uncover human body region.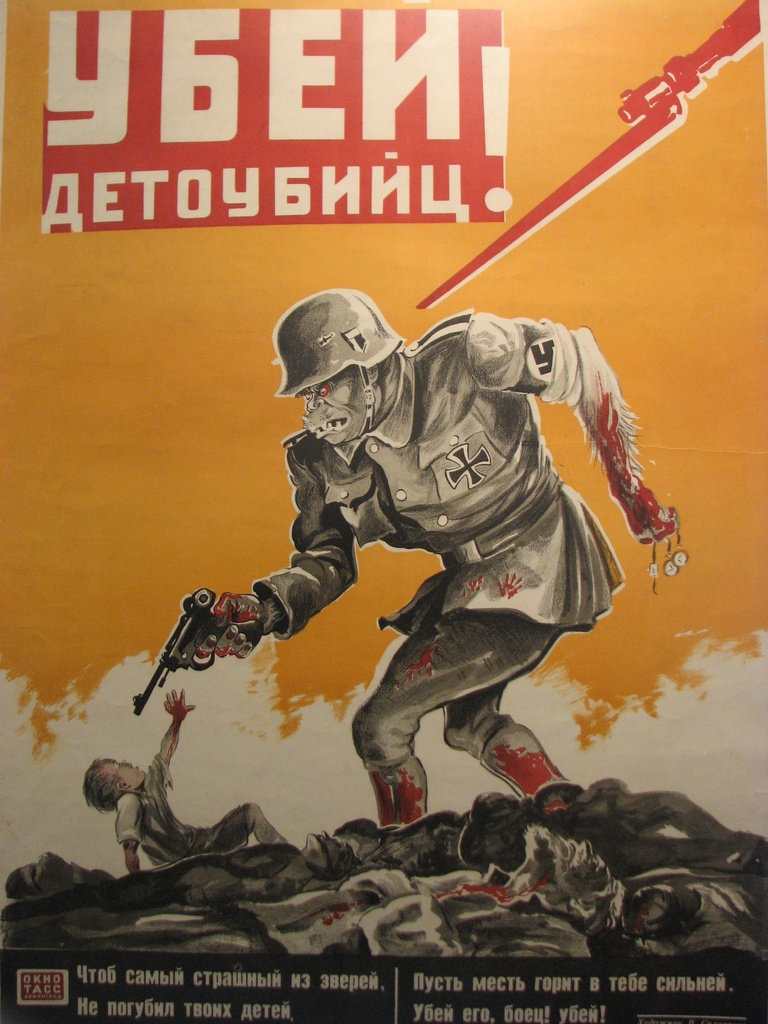
Uncovered: 171/331/652/797.
